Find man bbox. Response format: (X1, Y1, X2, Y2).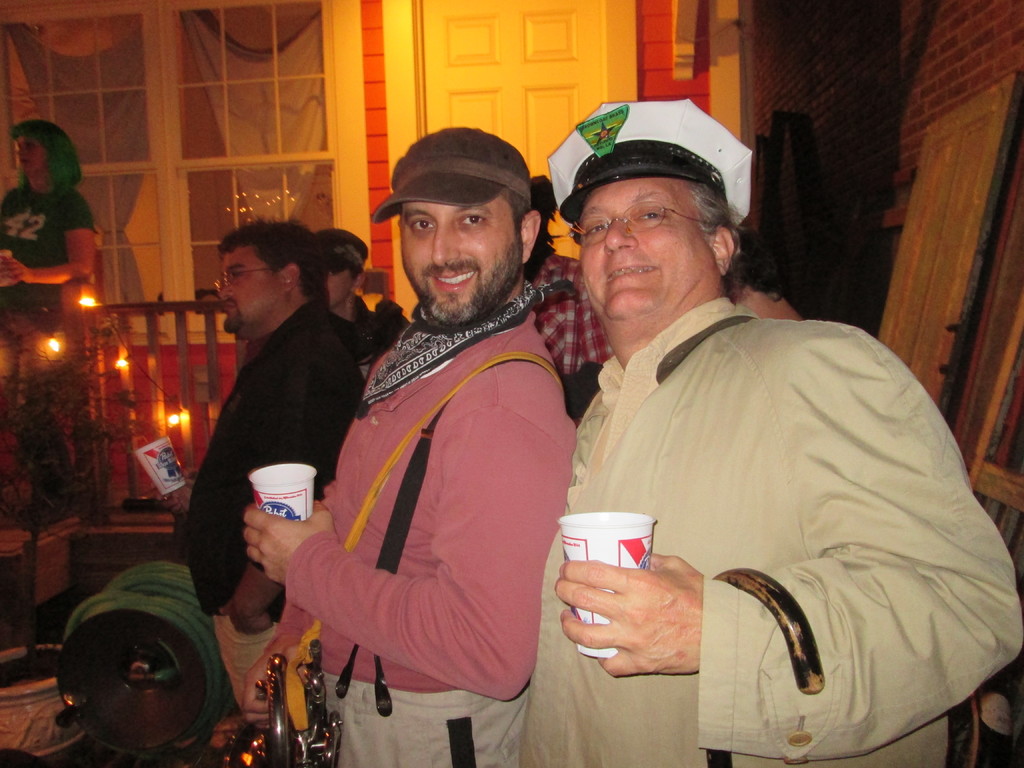
(259, 128, 612, 748).
